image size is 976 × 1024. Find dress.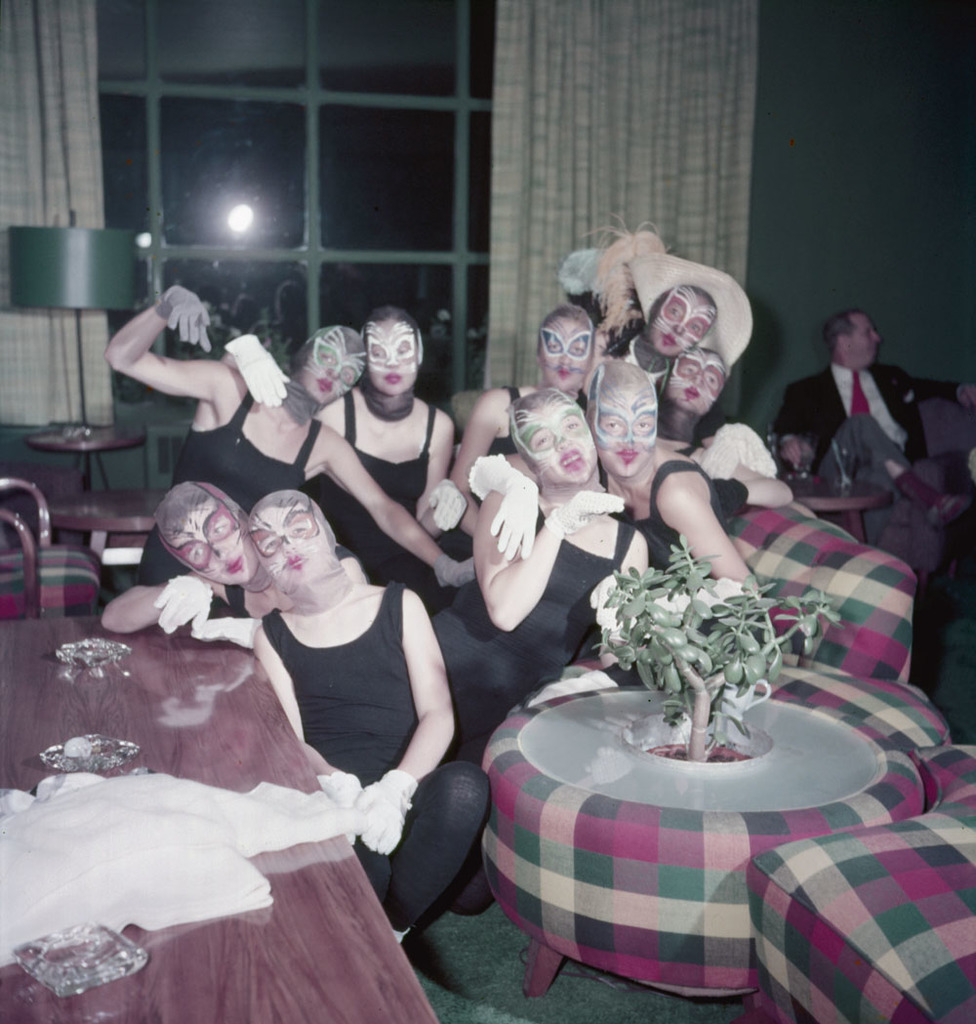
428,519,643,761.
